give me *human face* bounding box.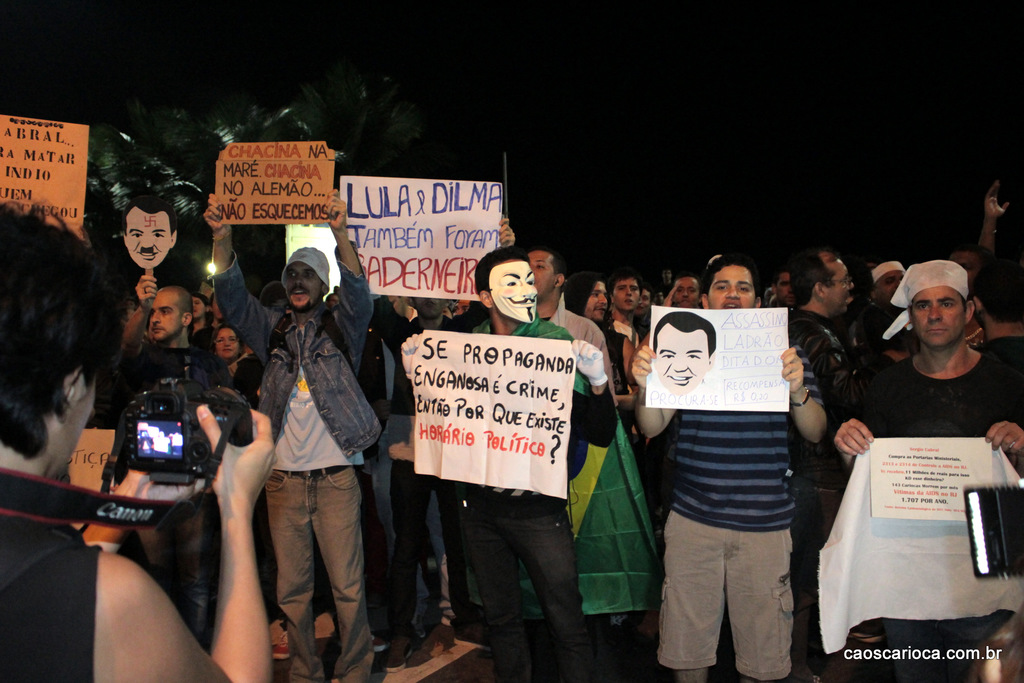
box(655, 324, 710, 396).
